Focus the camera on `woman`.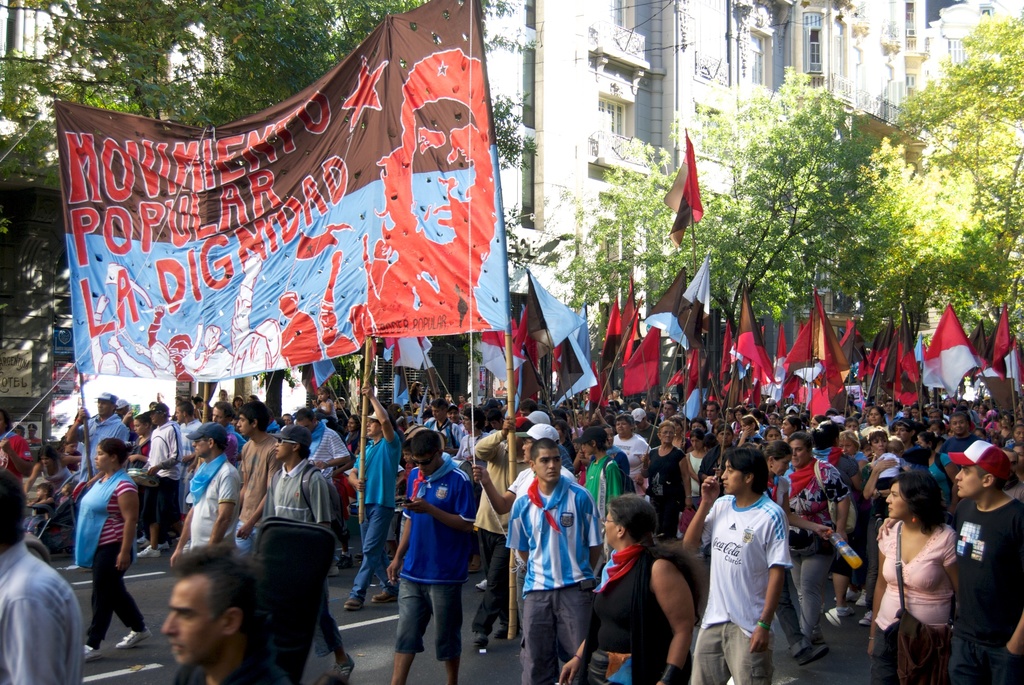
Focus region: 685:430:712:519.
